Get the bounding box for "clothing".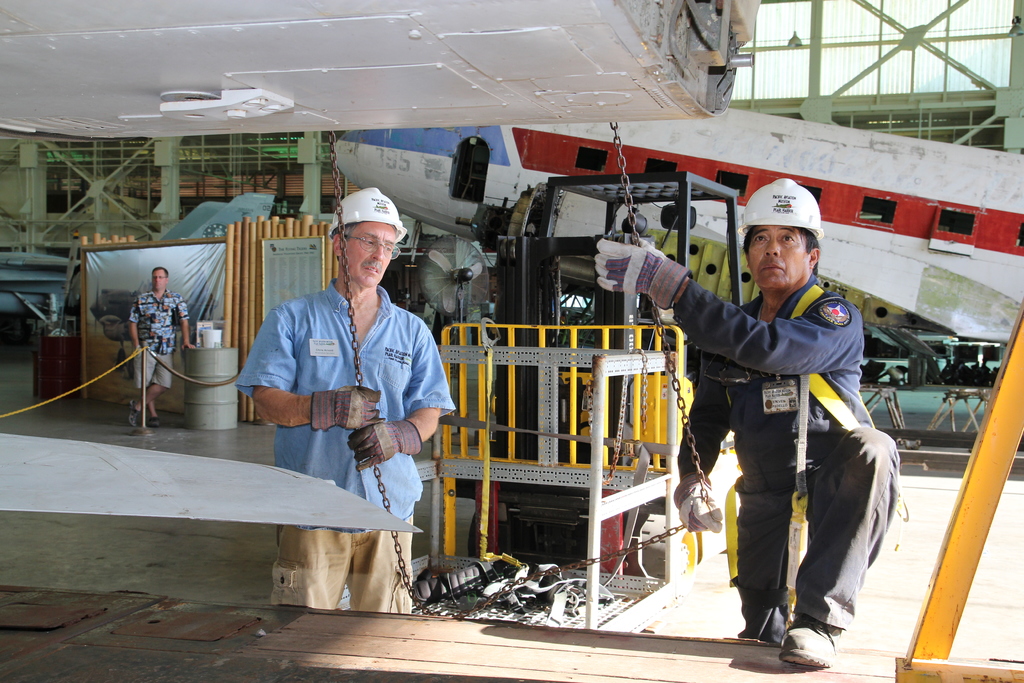
[129,288,189,391].
